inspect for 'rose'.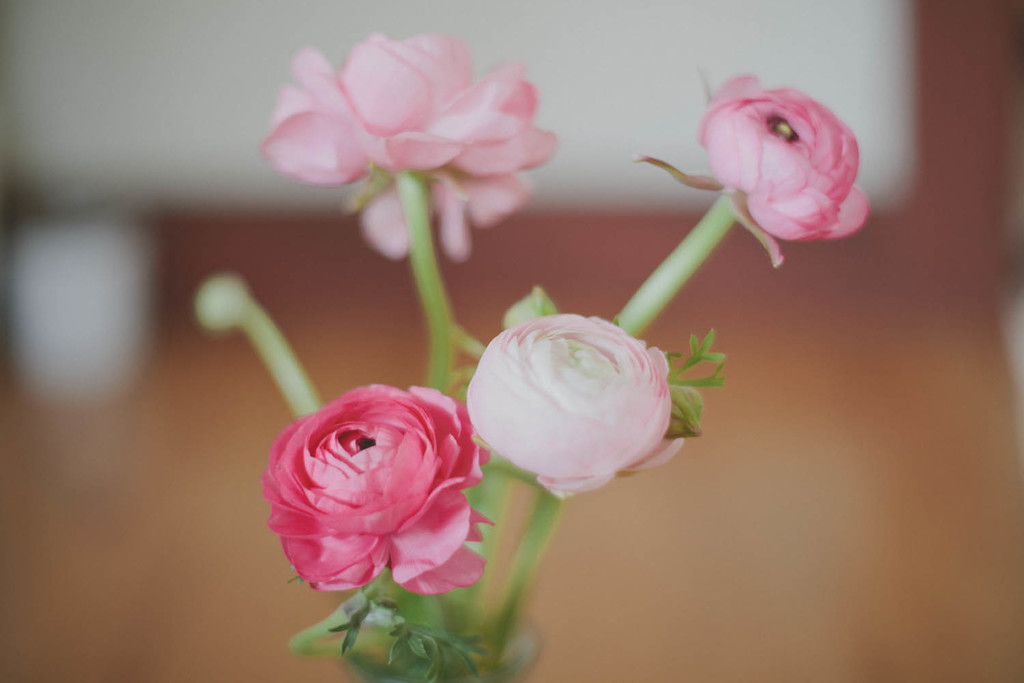
Inspection: region(459, 314, 681, 498).
